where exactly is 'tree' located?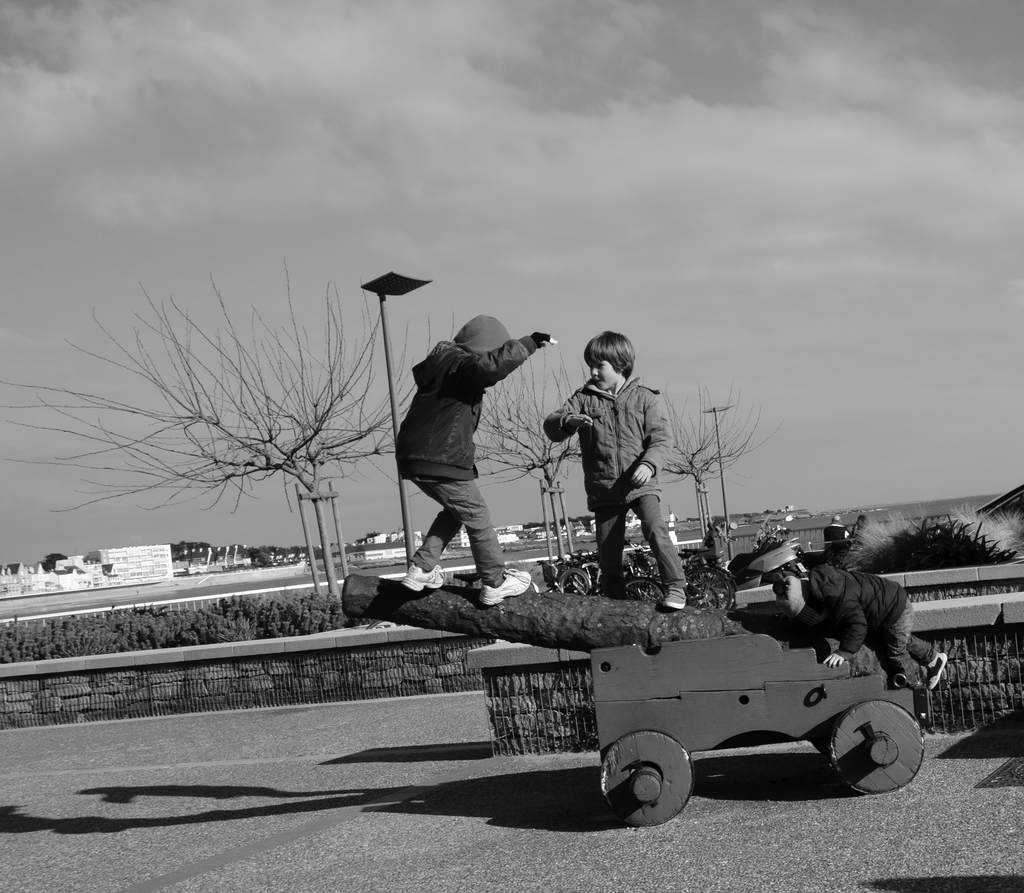
Its bounding box is 461 335 605 572.
